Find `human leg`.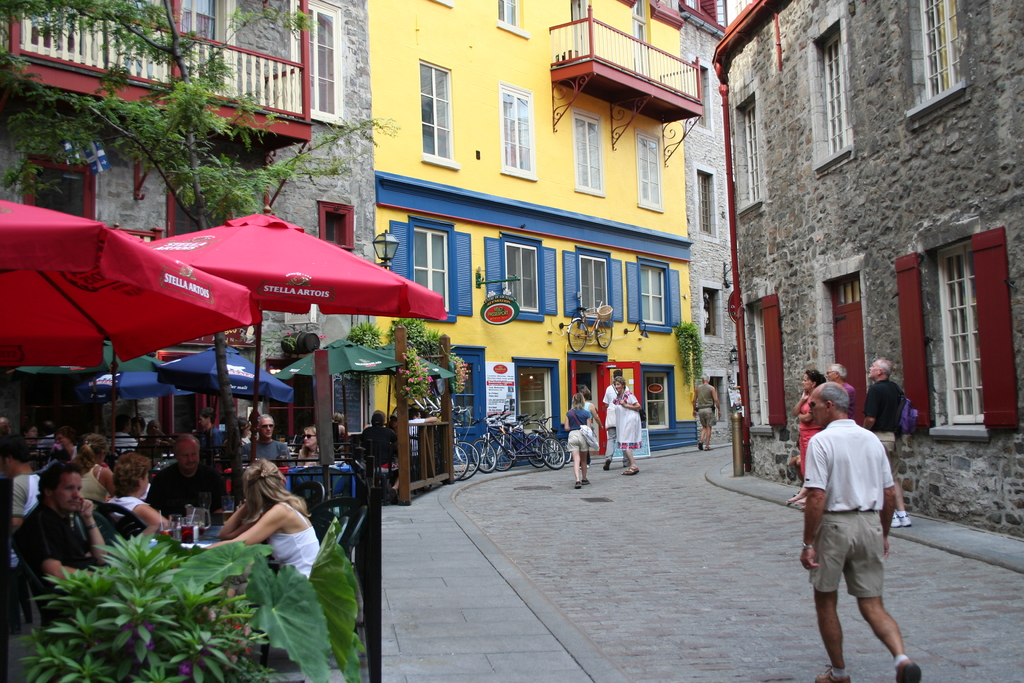
[left=847, top=514, right=921, bottom=682].
